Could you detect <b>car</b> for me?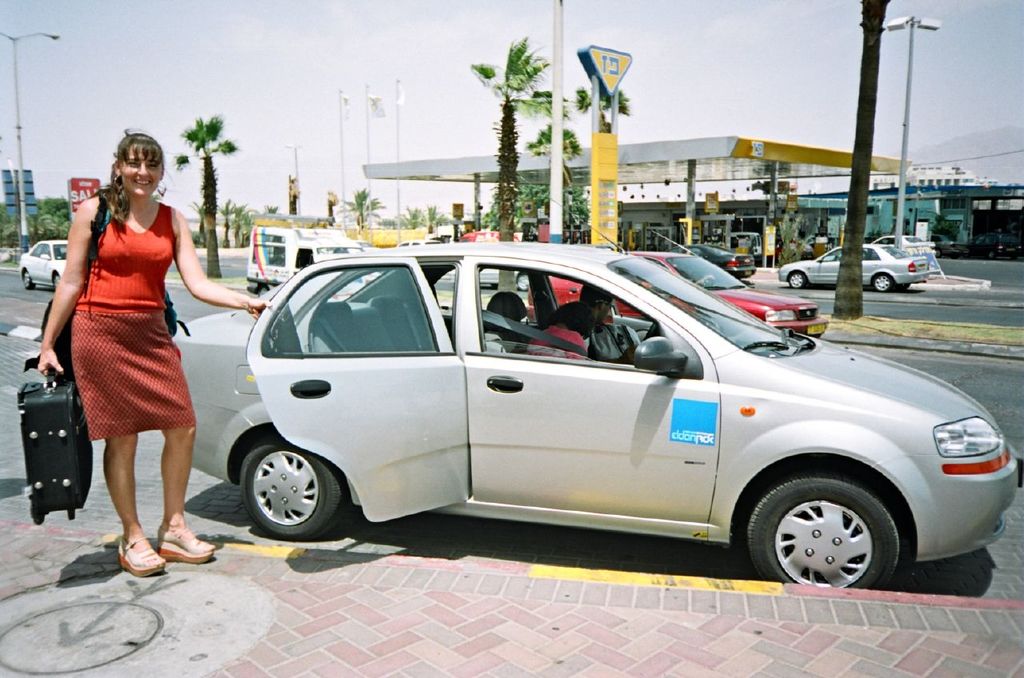
Detection result: (x1=933, y1=233, x2=958, y2=259).
